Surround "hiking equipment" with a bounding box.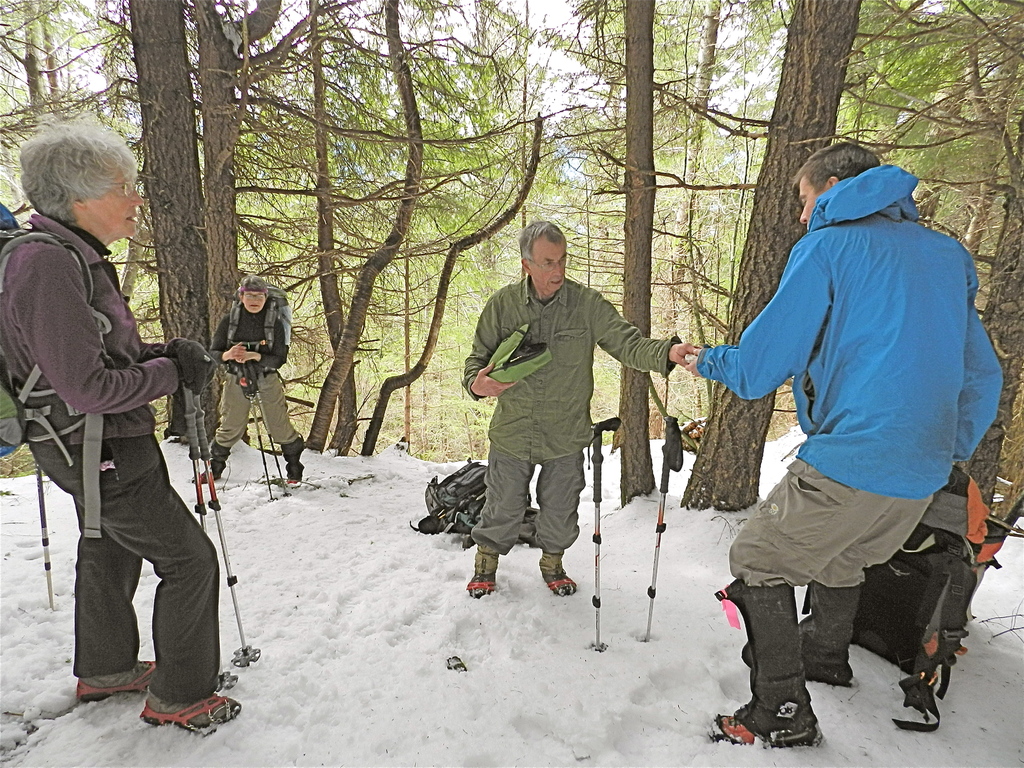
[188, 390, 267, 671].
